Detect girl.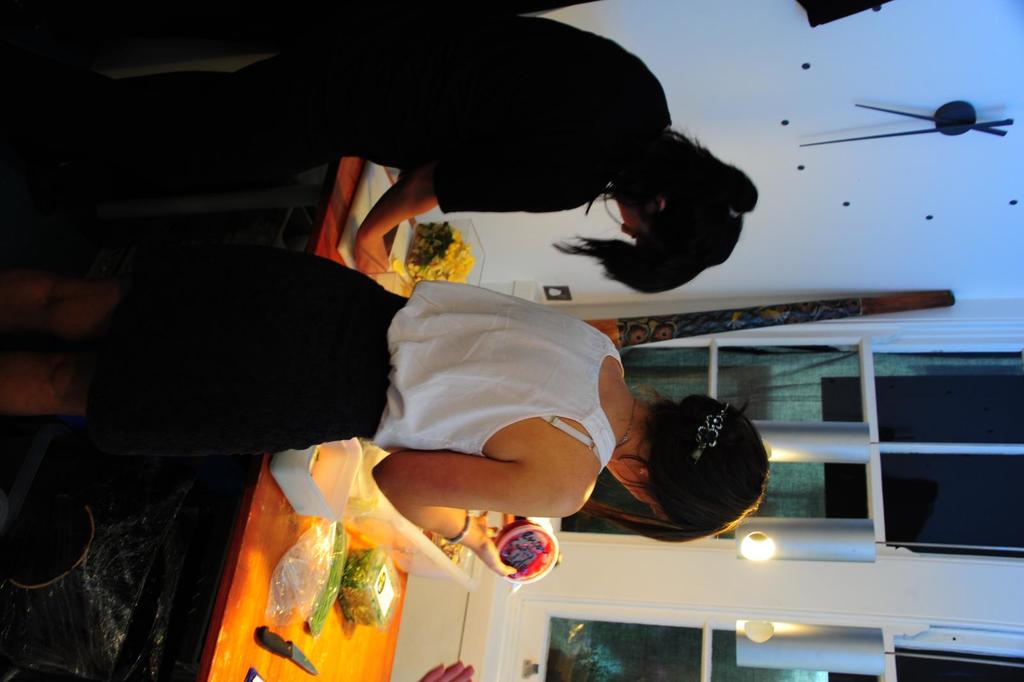
Detected at l=0, t=253, r=773, b=574.
